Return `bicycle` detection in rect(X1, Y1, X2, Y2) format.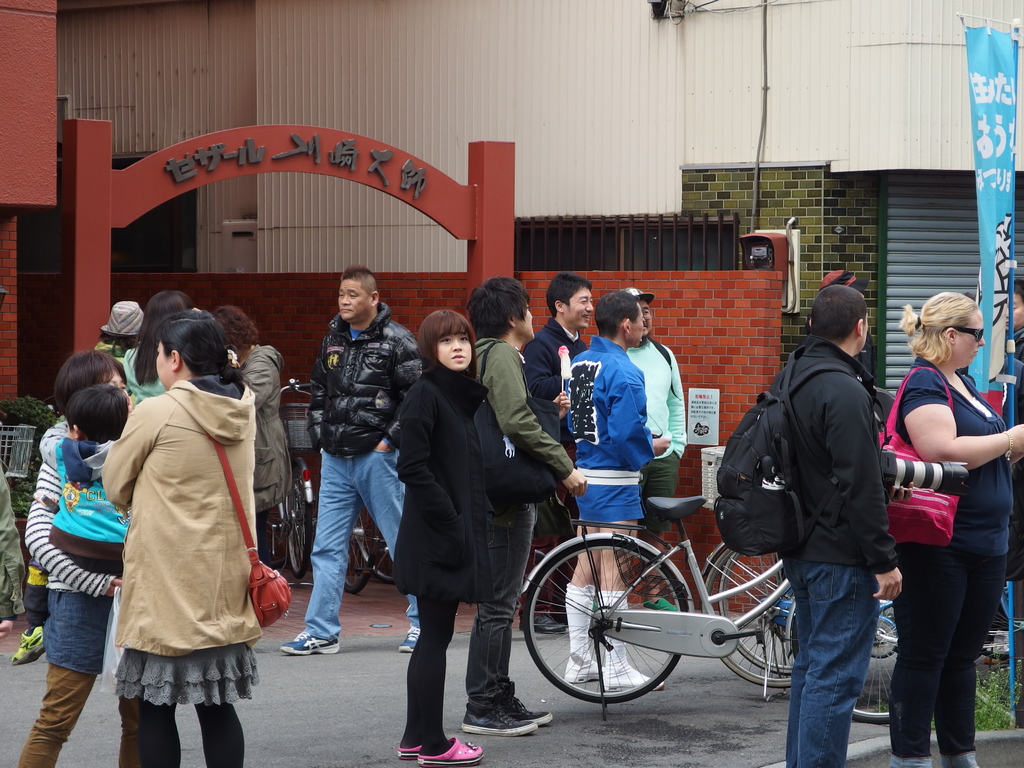
rect(718, 552, 1014, 694).
